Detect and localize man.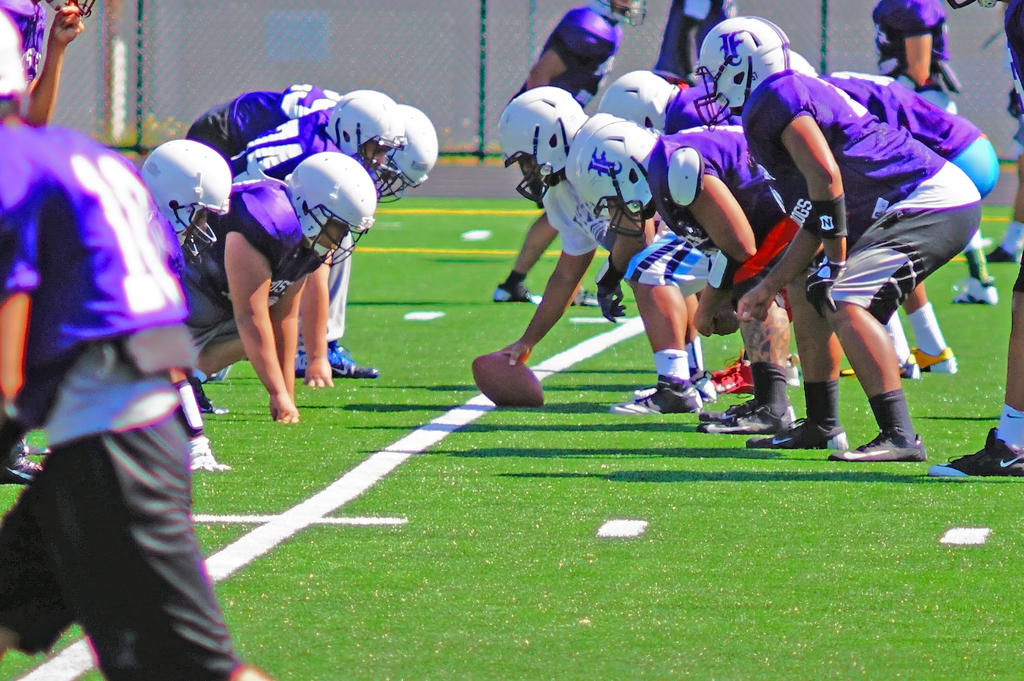
Localized at [493,0,648,304].
